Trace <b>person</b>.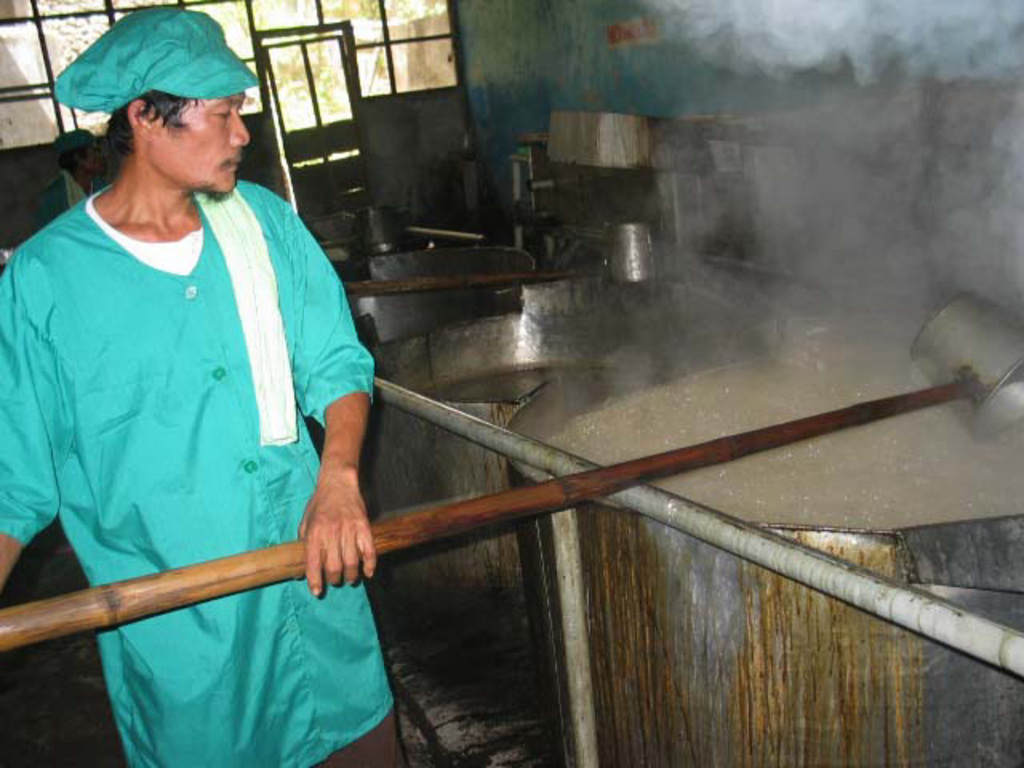
Traced to box=[14, 27, 403, 767].
